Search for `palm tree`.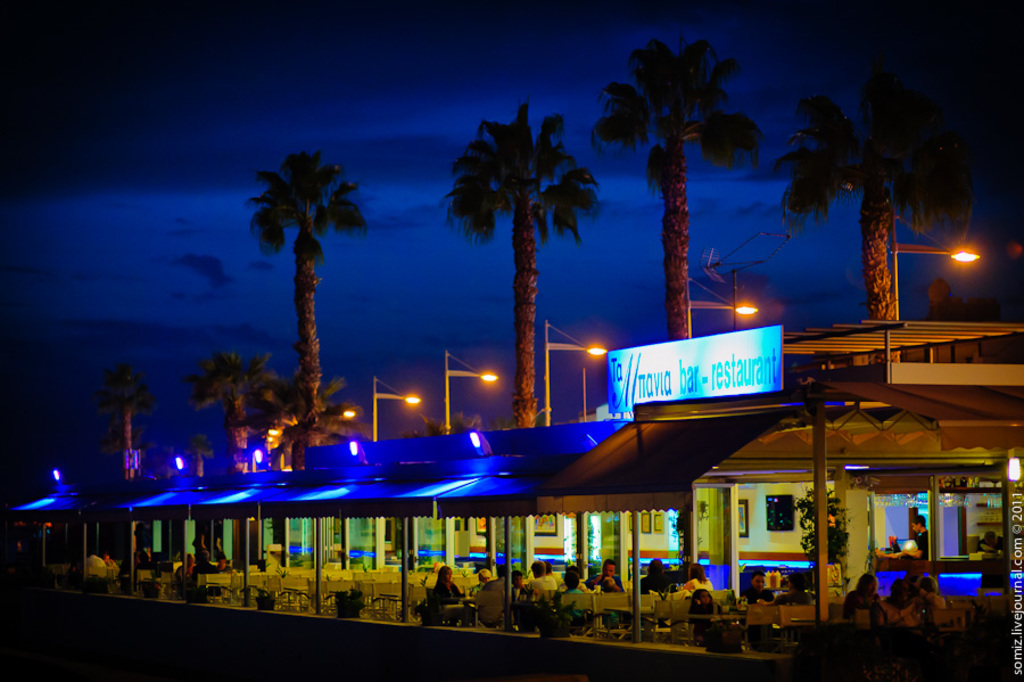
Found at (left=454, top=116, right=595, bottom=459).
